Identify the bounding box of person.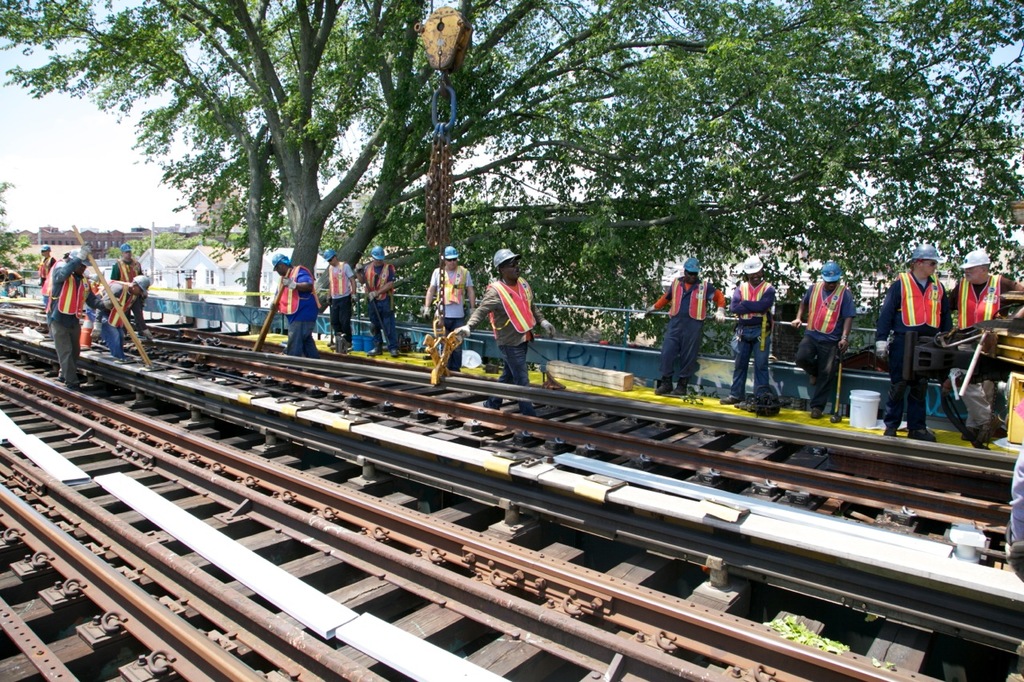
box(452, 243, 556, 417).
